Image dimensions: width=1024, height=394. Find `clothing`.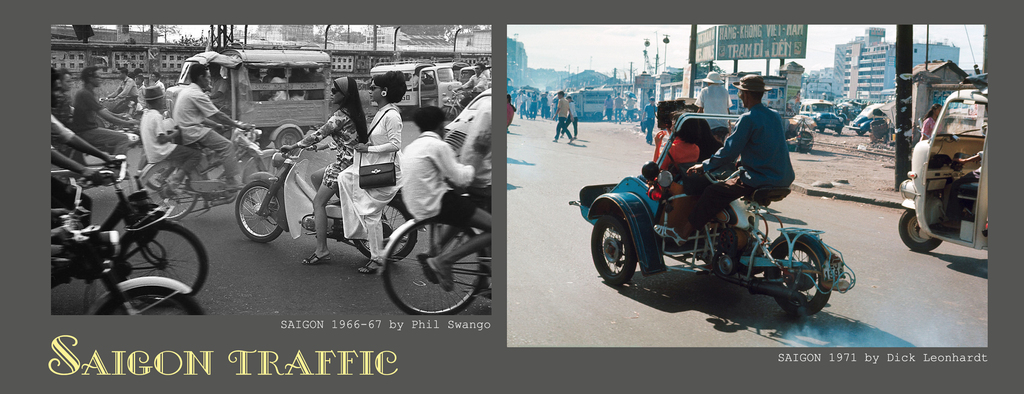
[x1=691, y1=81, x2=731, y2=129].
